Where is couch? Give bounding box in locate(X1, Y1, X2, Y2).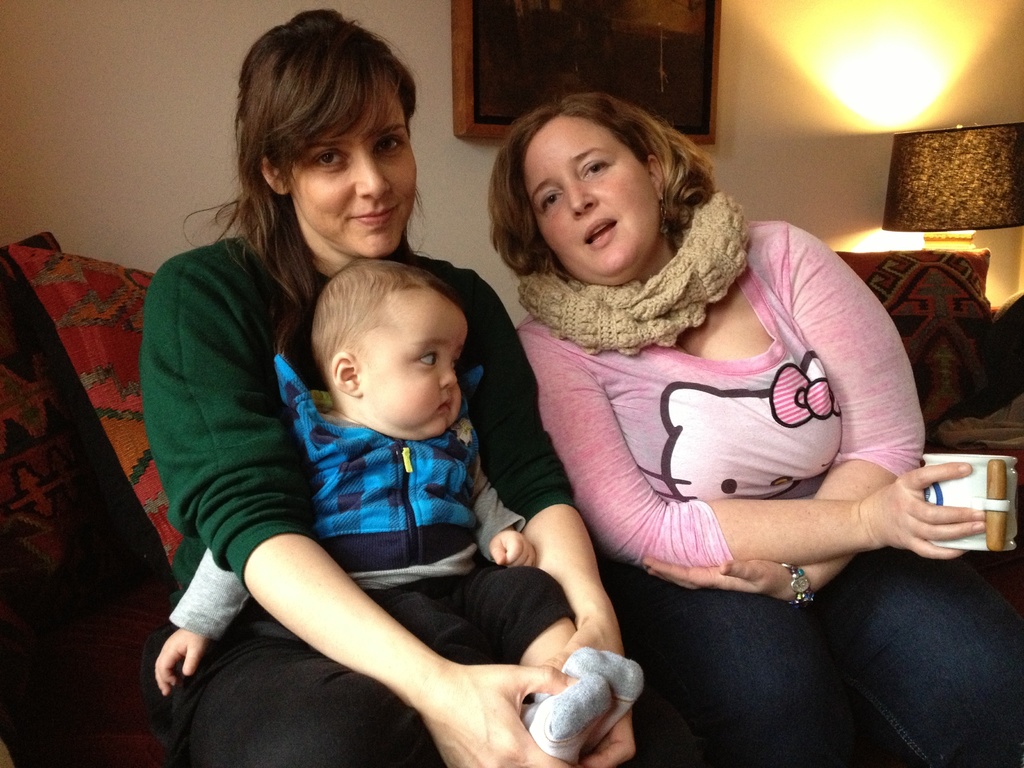
locate(829, 252, 993, 310).
